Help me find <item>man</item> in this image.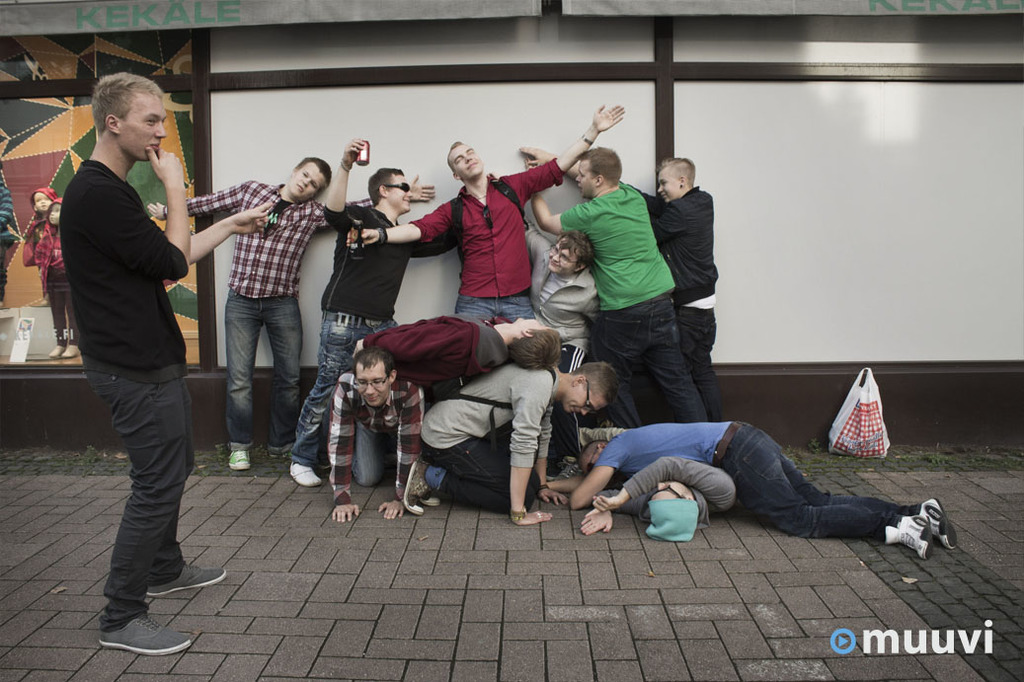
Found it: 146 157 434 469.
